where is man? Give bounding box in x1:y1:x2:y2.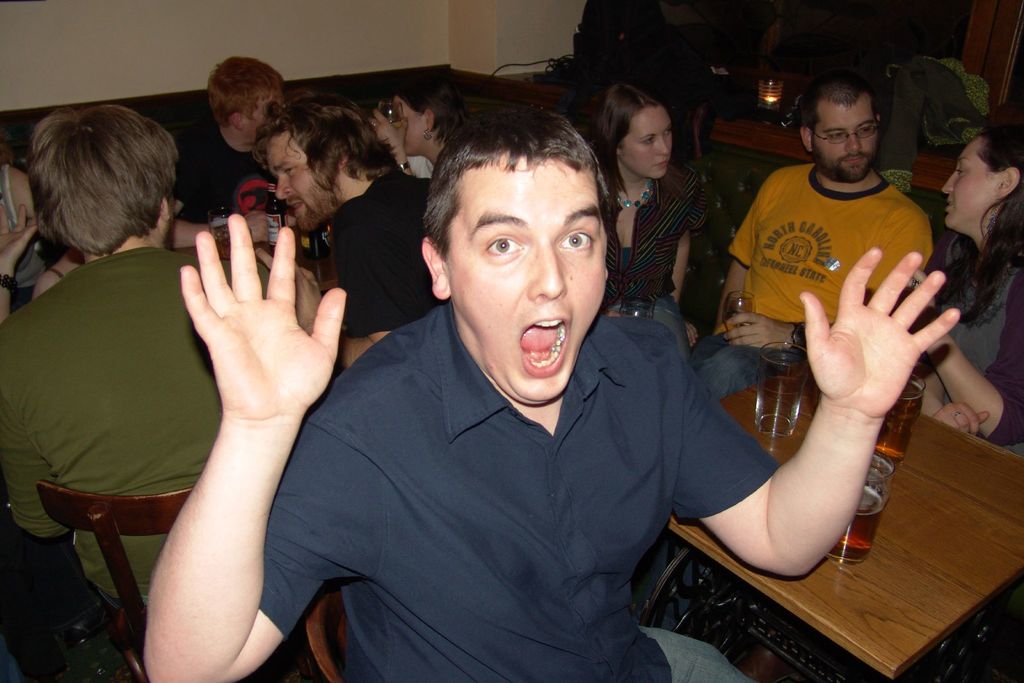
685:69:936:402.
